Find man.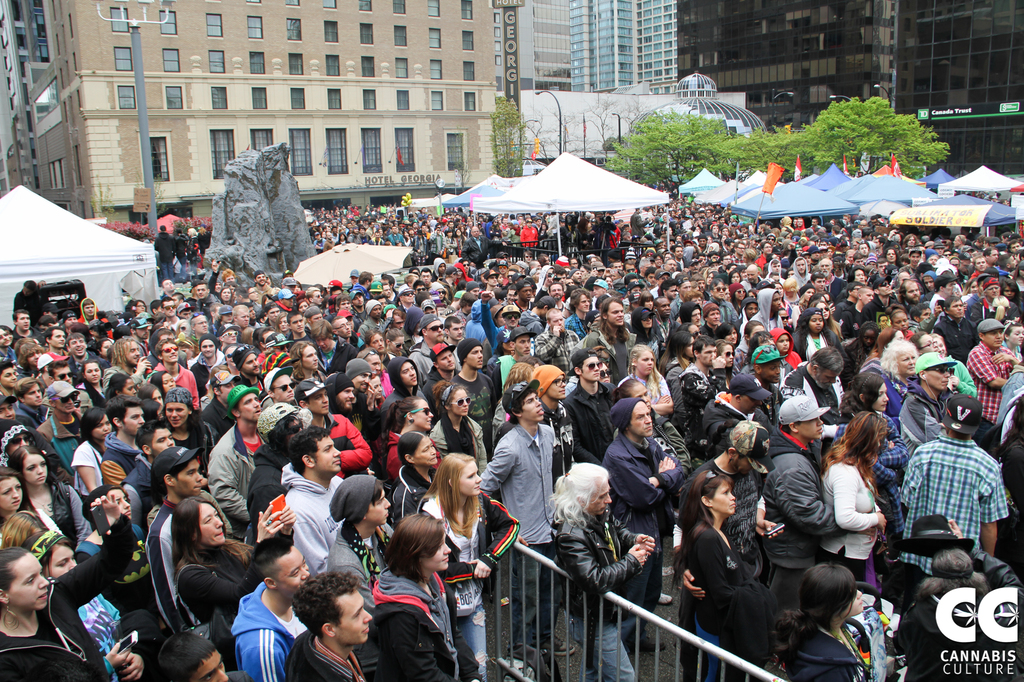
<bbox>627, 282, 645, 301</bbox>.
